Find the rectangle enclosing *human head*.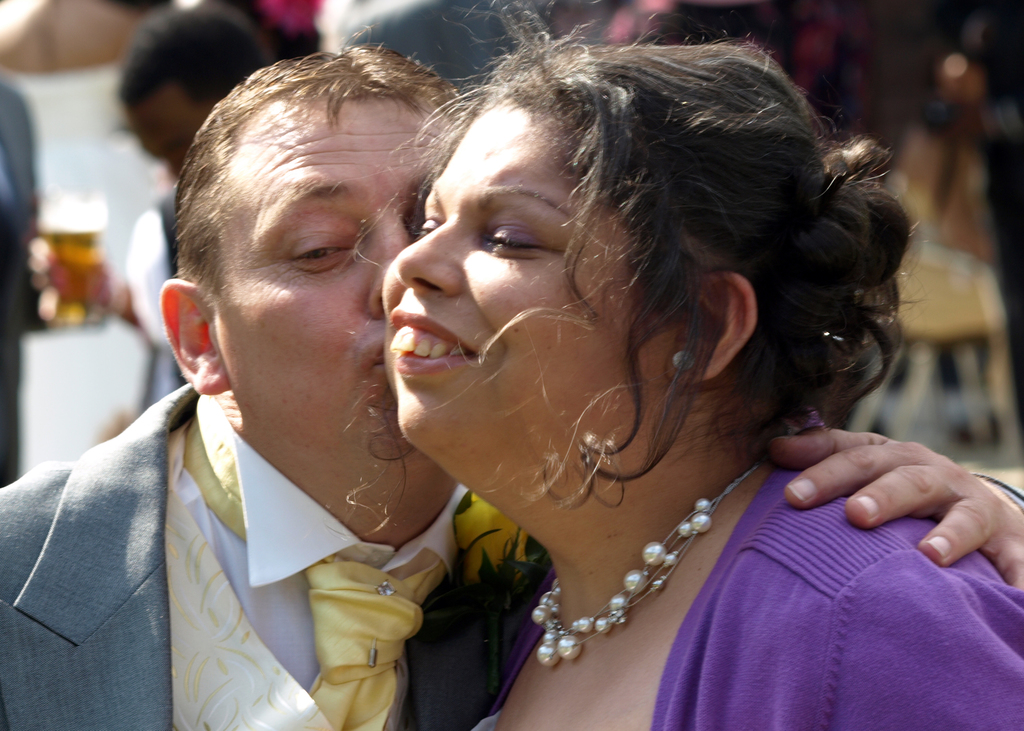
<box>383,41,868,532</box>.
